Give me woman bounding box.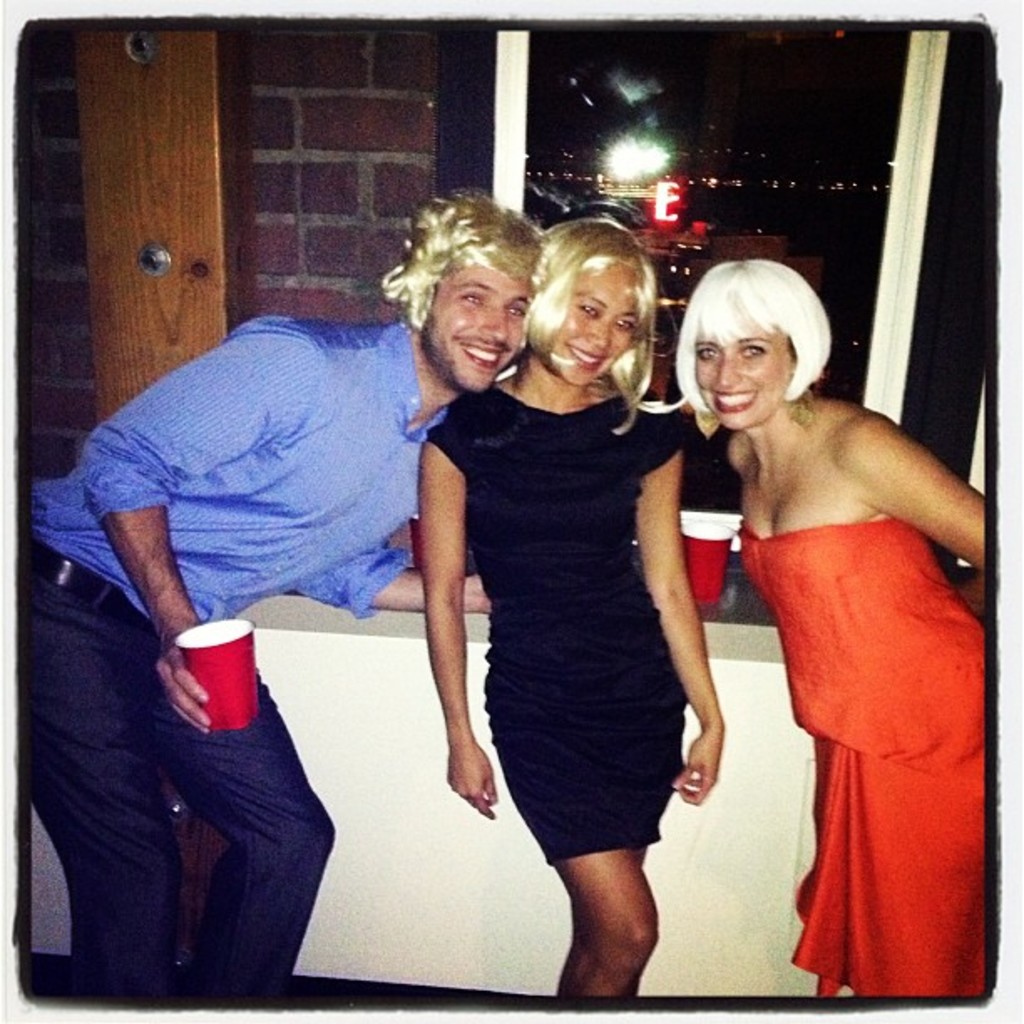
BBox(676, 259, 992, 1012).
